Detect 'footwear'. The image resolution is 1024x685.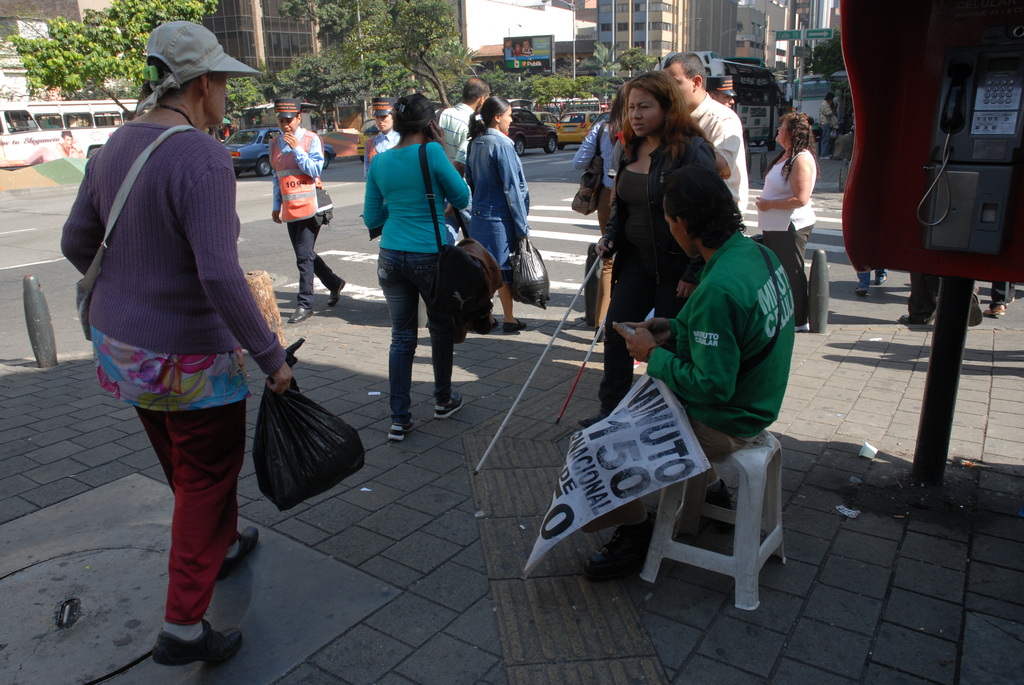
region(387, 414, 419, 441).
